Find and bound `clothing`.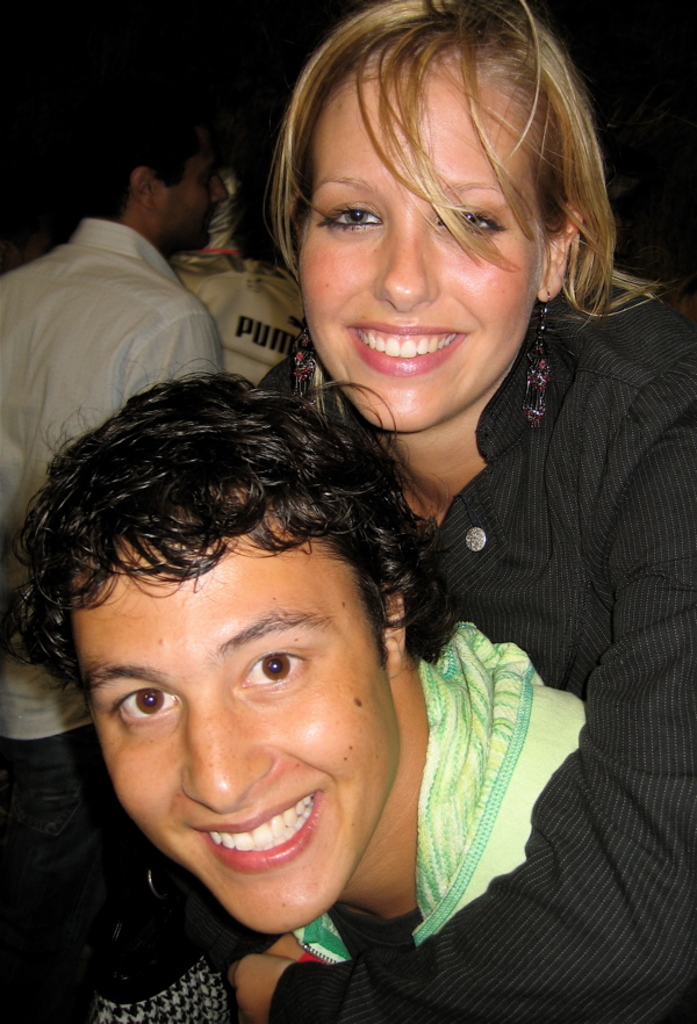
Bound: <box>177,251,311,401</box>.
